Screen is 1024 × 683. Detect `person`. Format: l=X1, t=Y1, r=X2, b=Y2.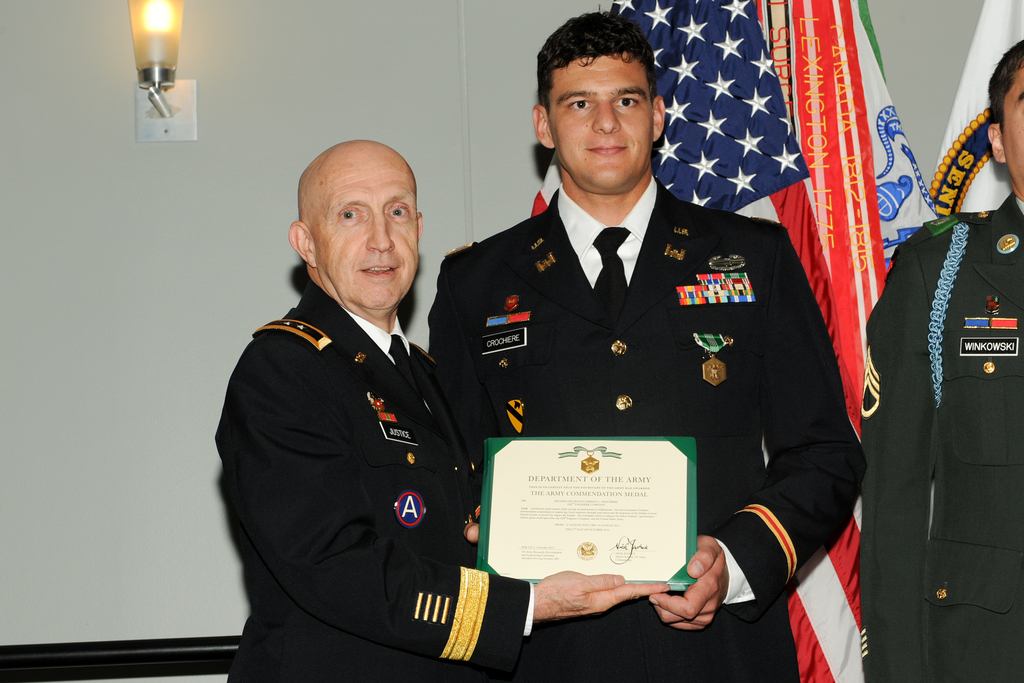
l=425, t=12, r=861, b=679.
